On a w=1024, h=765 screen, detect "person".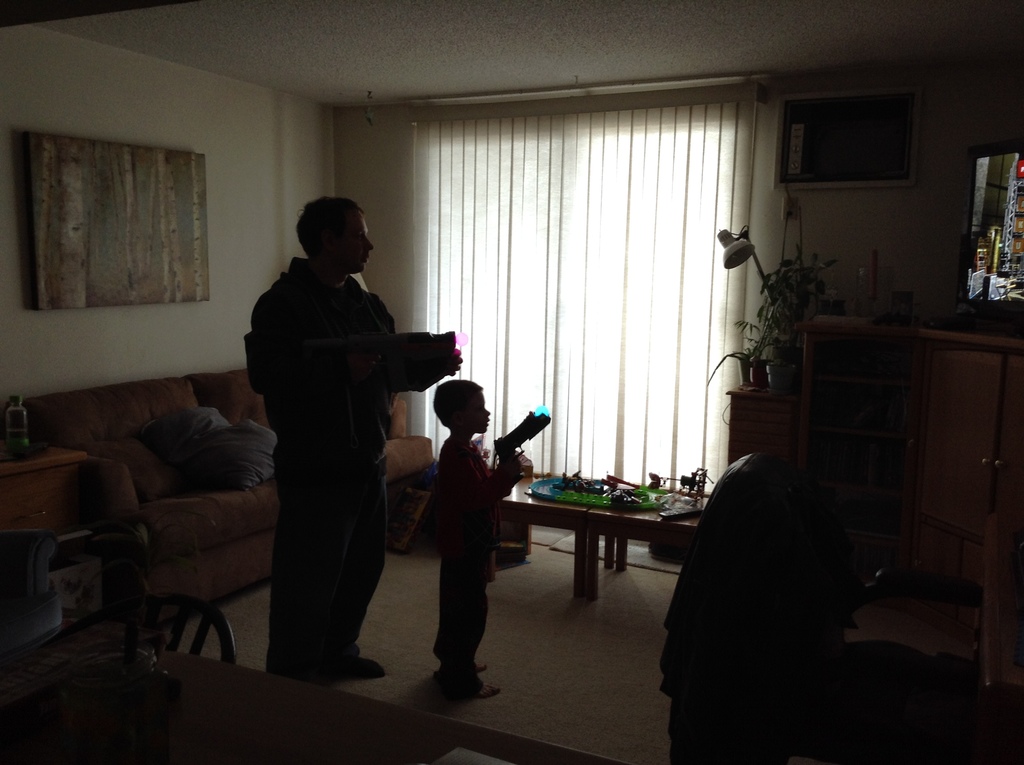
Rect(431, 381, 522, 695).
